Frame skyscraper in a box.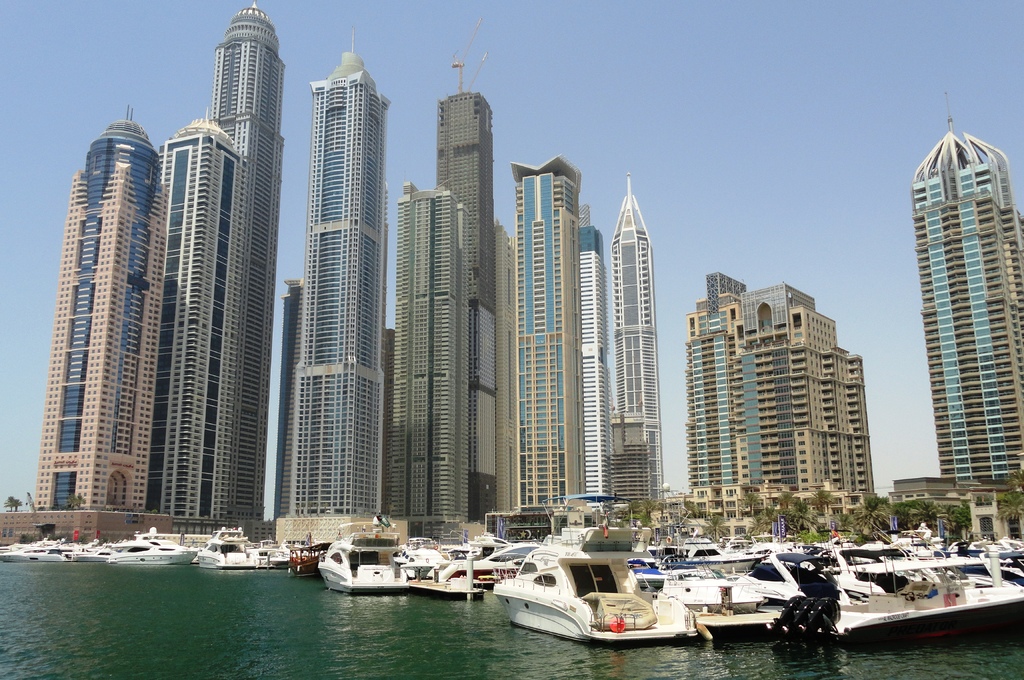
locate(491, 211, 521, 517).
